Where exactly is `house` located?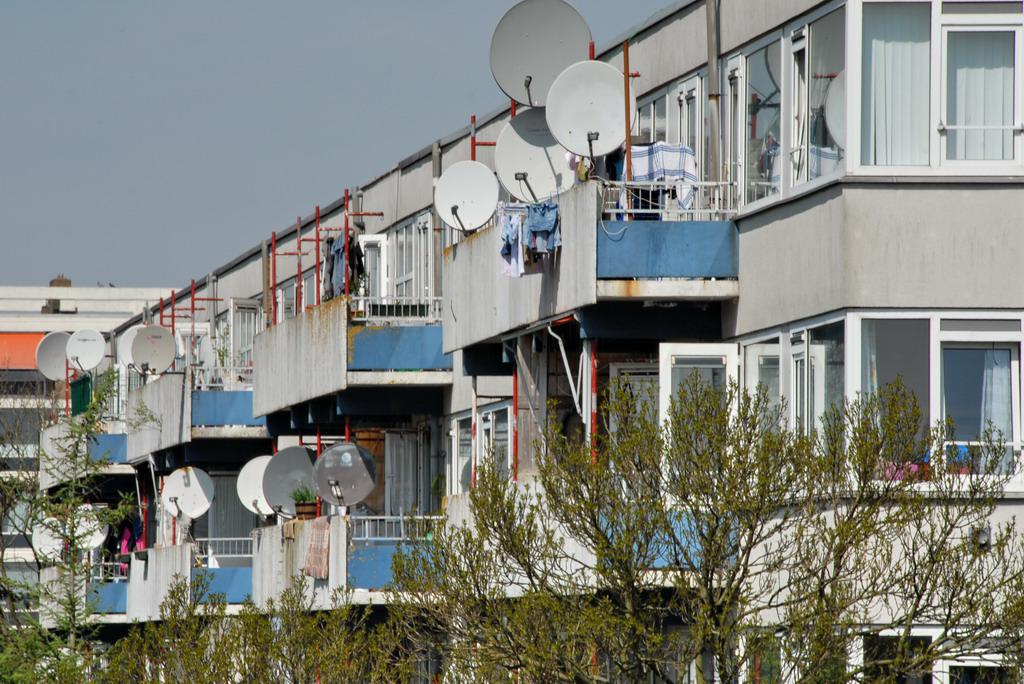
Its bounding box is crop(35, 0, 1023, 683).
